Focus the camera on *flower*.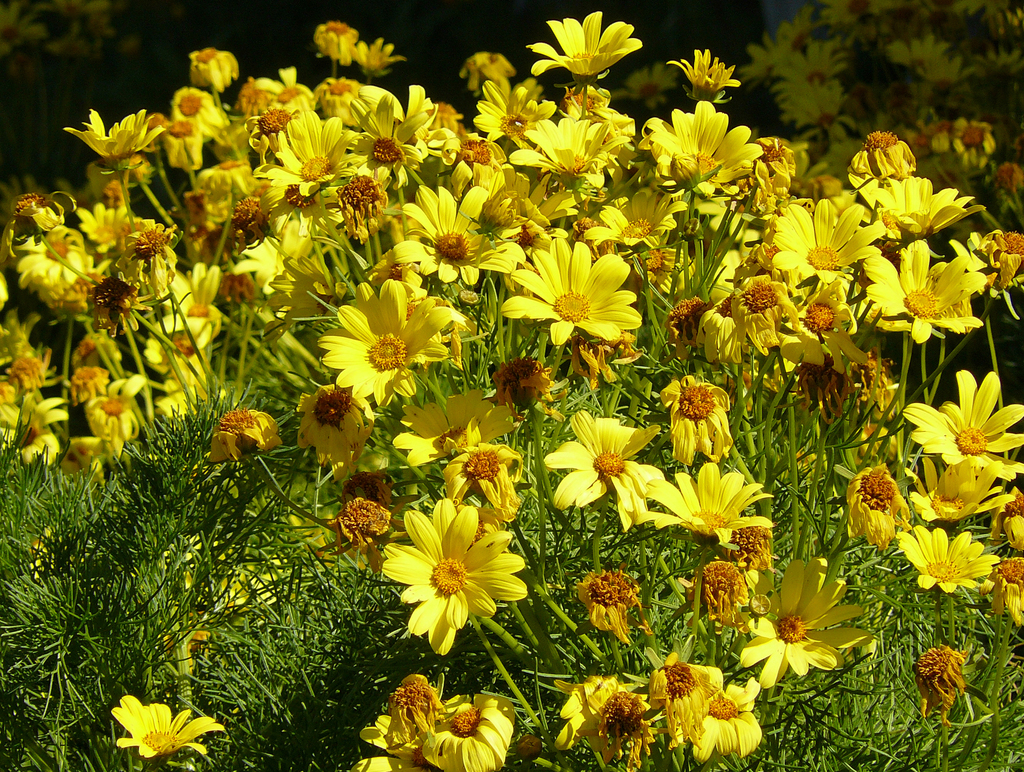
Focus region: x1=14, y1=226, x2=92, y2=295.
